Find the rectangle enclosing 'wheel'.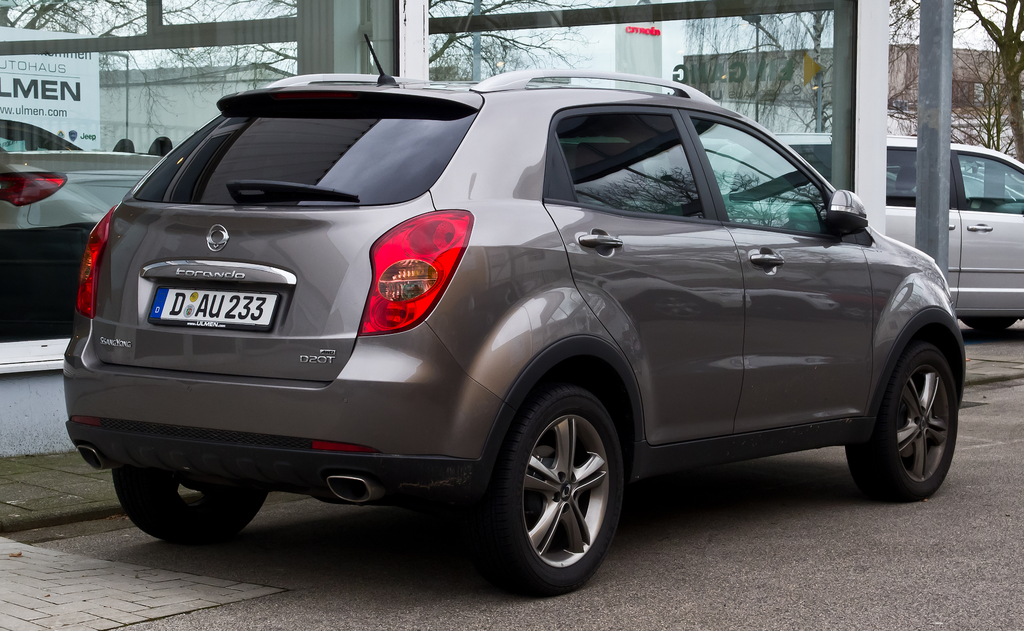
(left=845, top=332, right=960, bottom=503).
